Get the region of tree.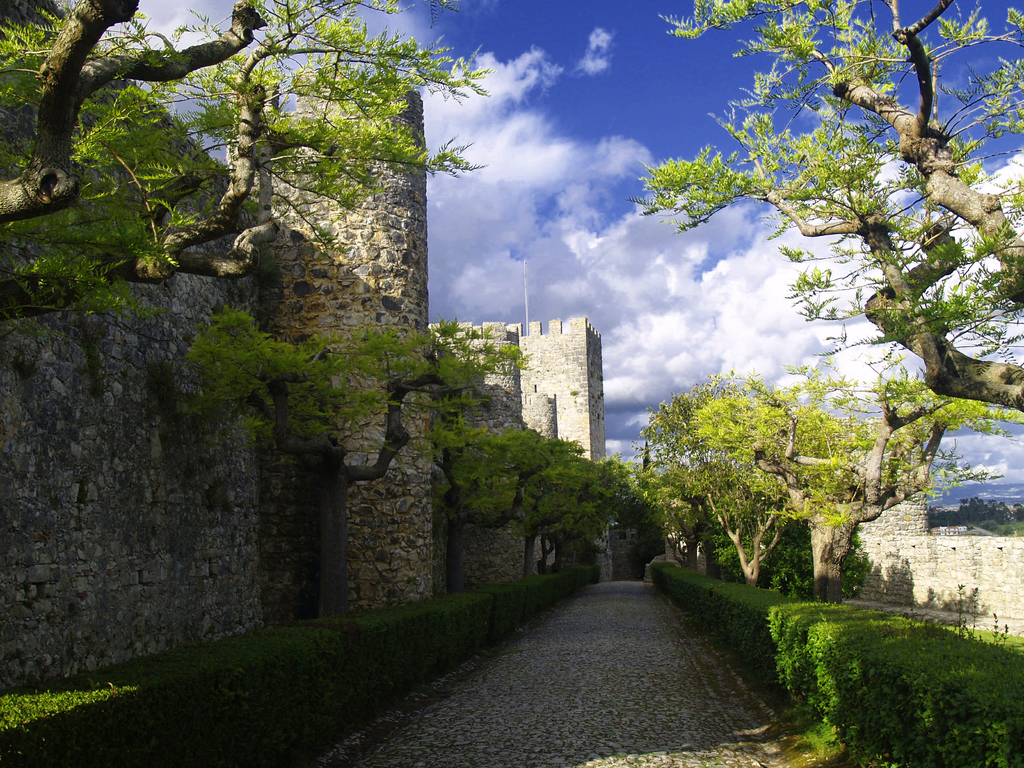
x1=652 y1=349 x2=1002 y2=580.
